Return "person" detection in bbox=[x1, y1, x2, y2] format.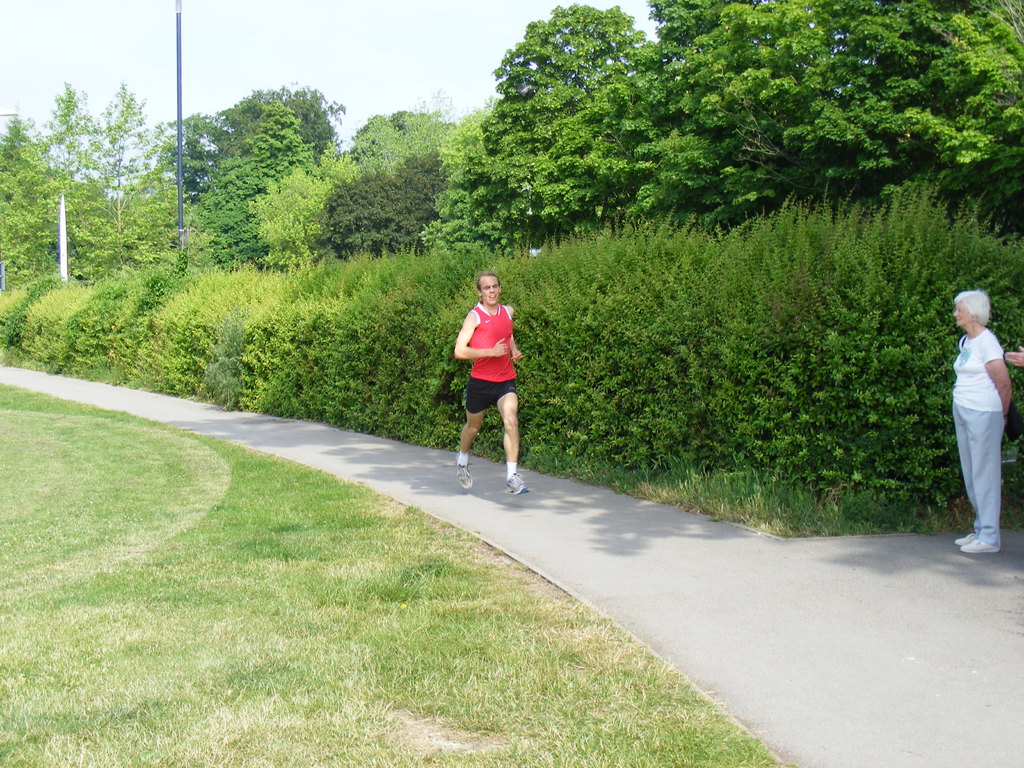
bbox=[453, 274, 532, 497].
